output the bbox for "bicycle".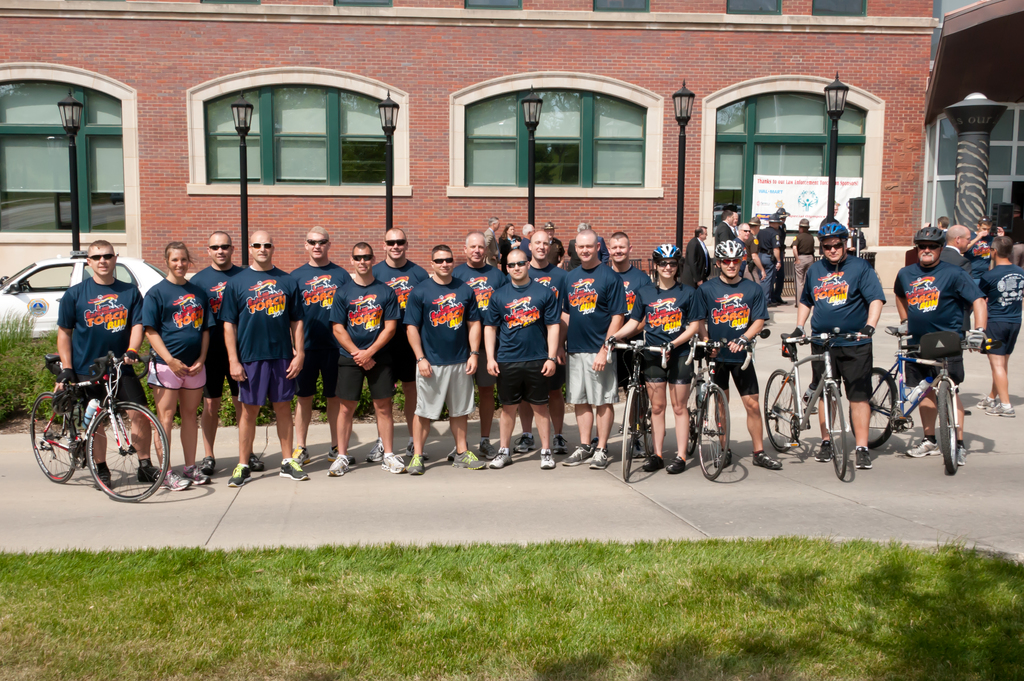
select_region(604, 334, 673, 478).
